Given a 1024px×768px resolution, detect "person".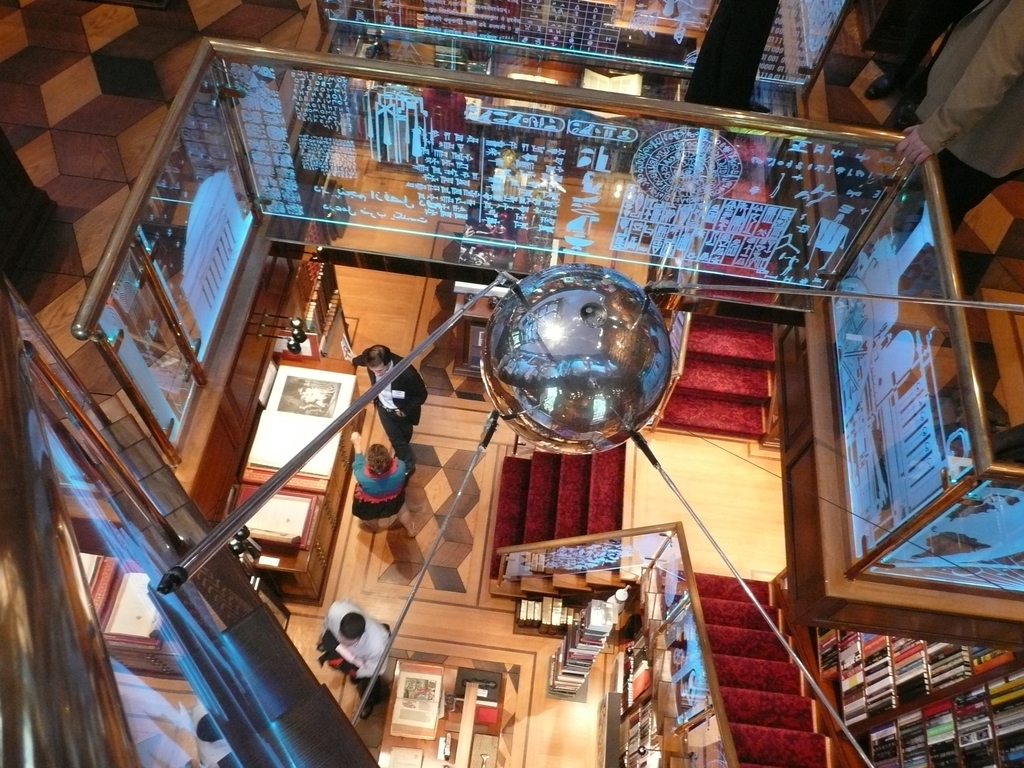
317,594,401,725.
